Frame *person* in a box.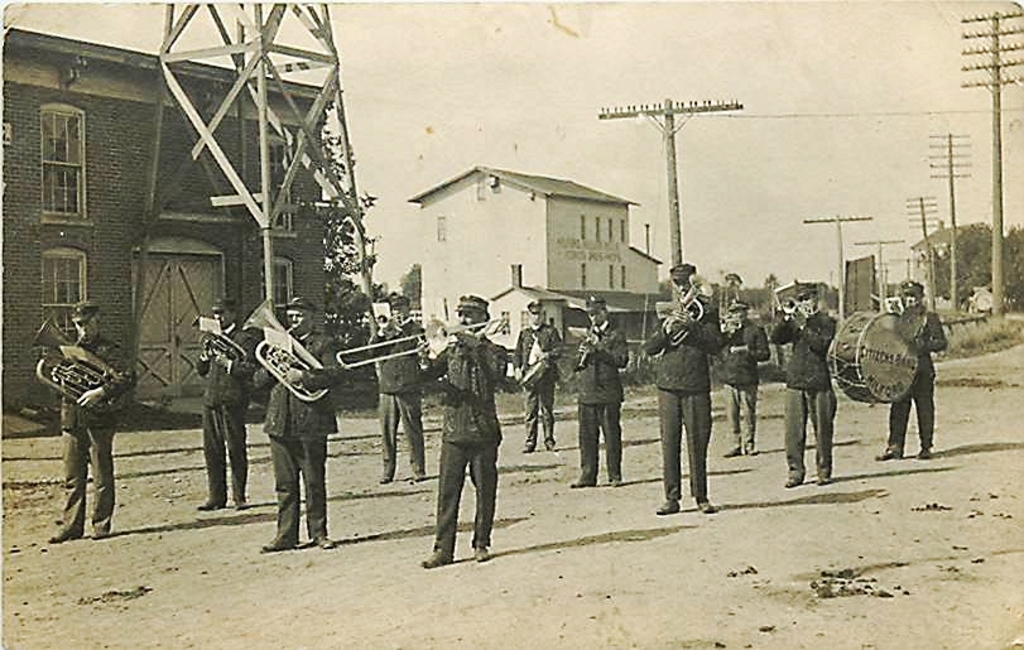
[716, 298, 773, 457].
